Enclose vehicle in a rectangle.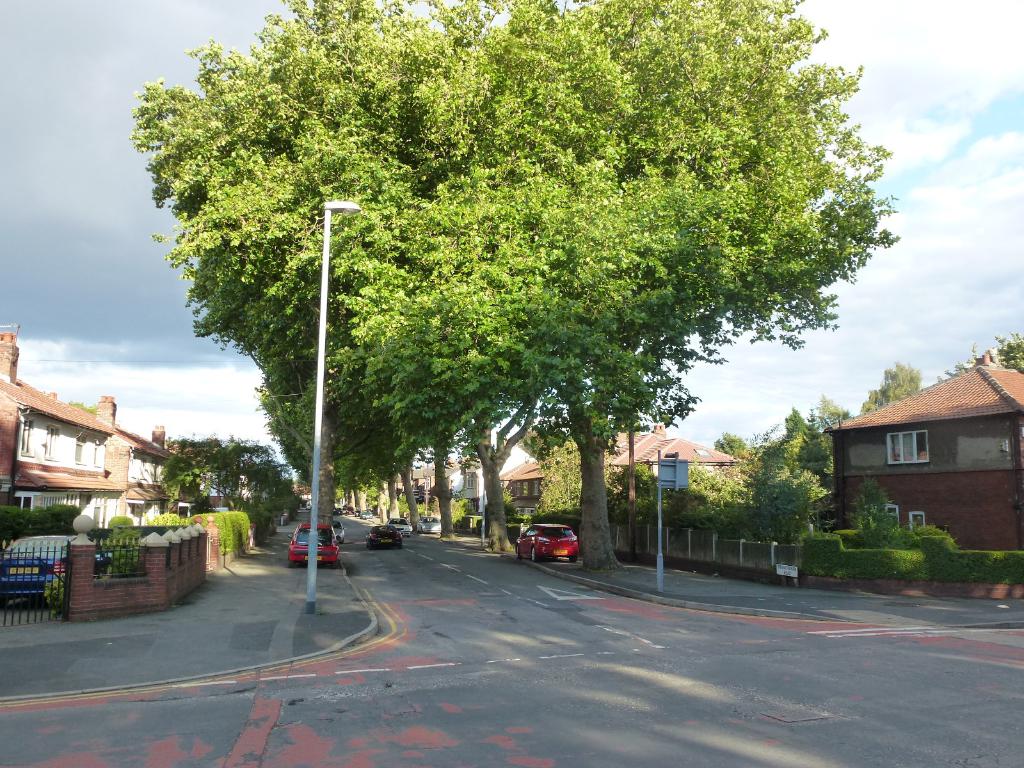
bbox(417, 514, 445, 535).
